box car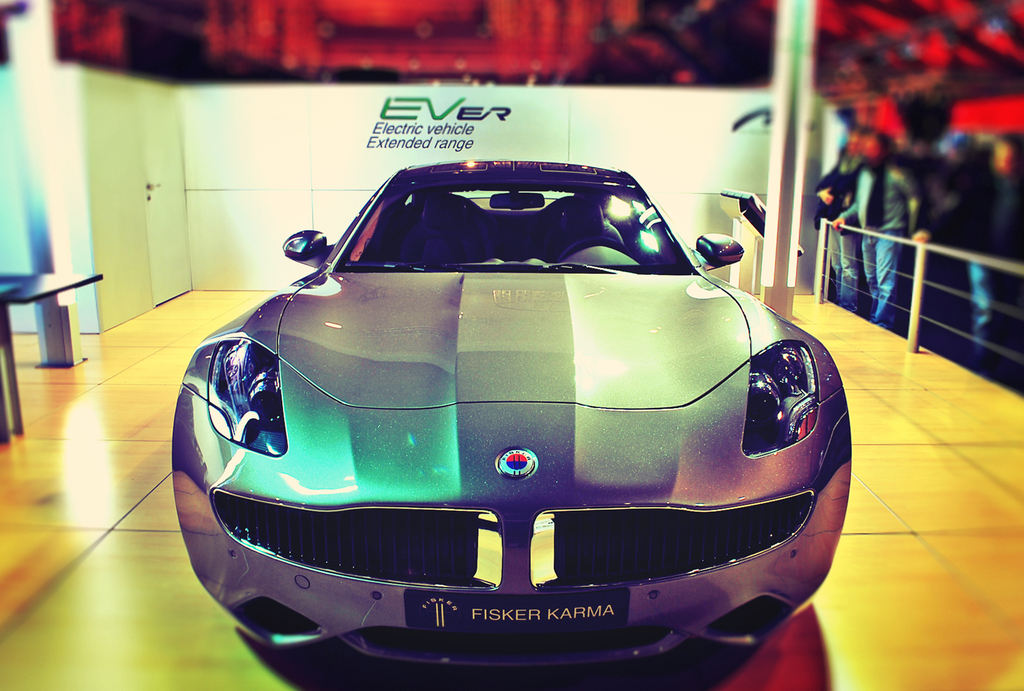
(left=160, top=145, right=861, bottom=663)
